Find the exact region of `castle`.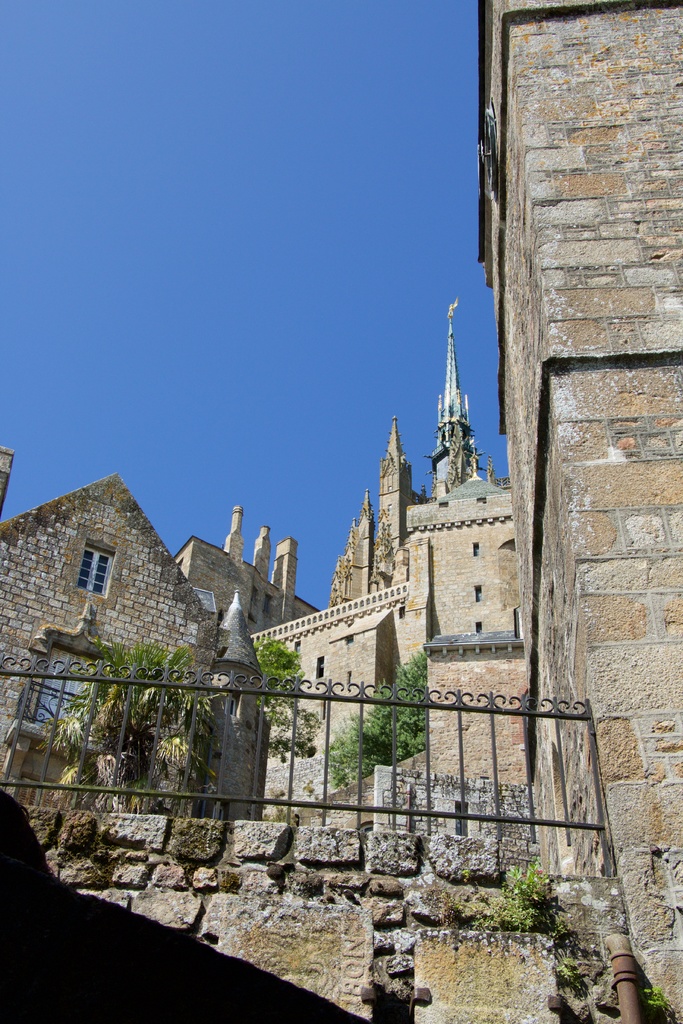
Exact region: x1=17 y1=404 x2=607 y2=810.
